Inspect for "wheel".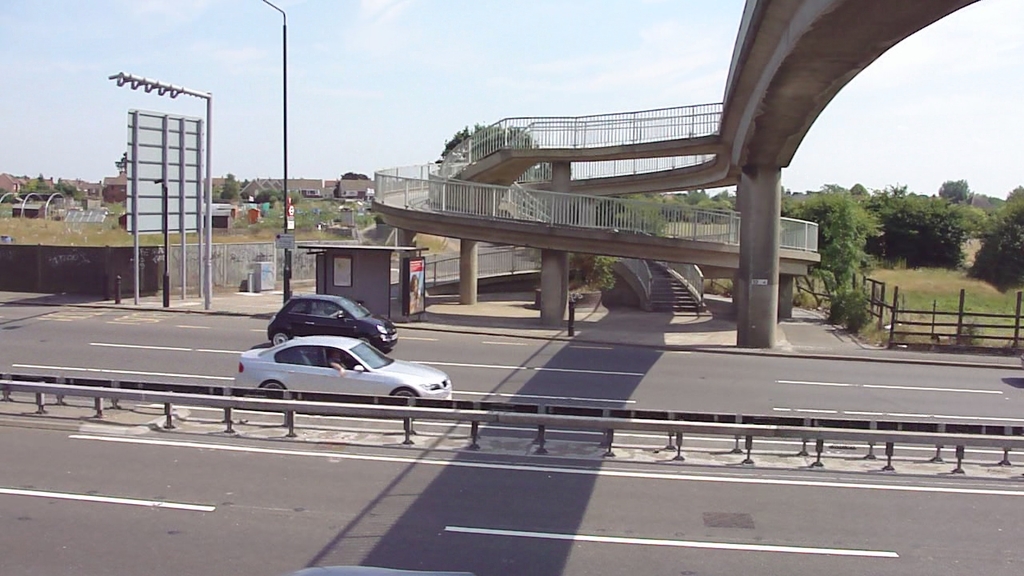
Inspection: [x1=270, y1=333, x2=289, y2=346].
